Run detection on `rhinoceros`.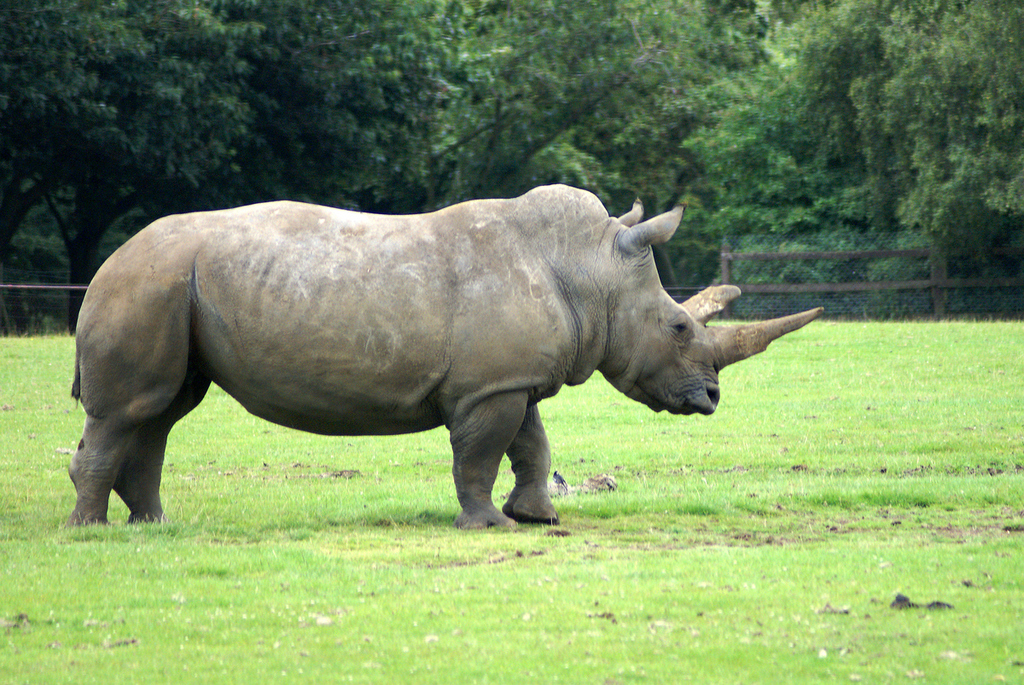
Result: left=60, top=175, right=833, bottom=531.
